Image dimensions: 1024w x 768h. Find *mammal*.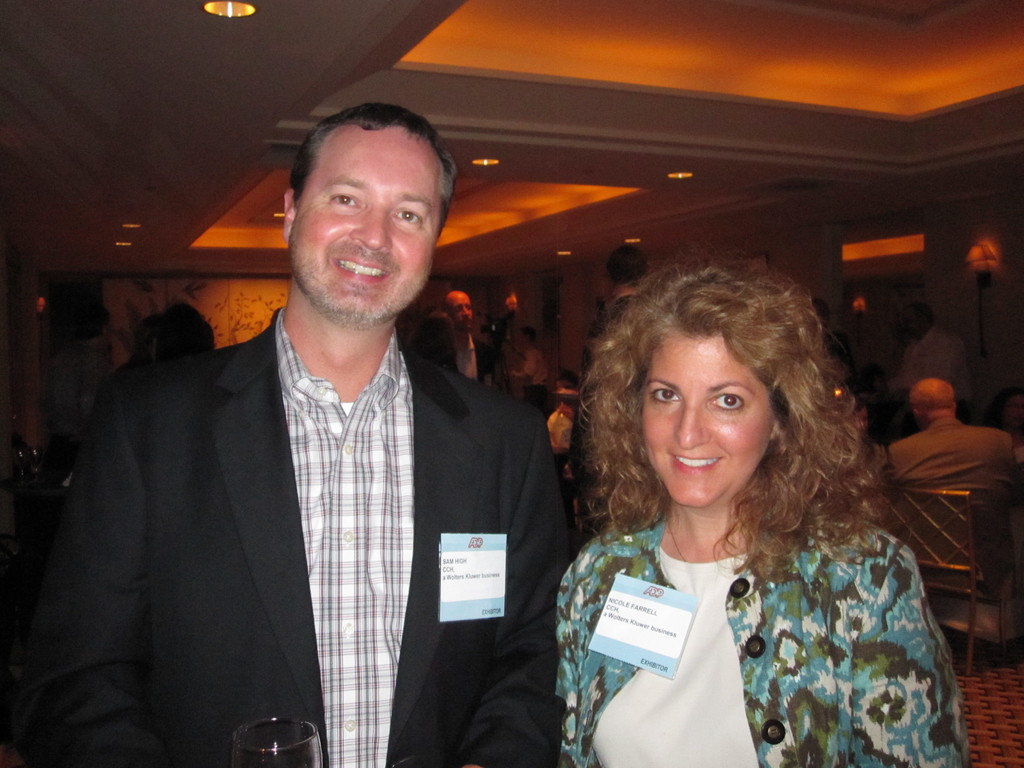
locate(423, 287, 495, 390).
